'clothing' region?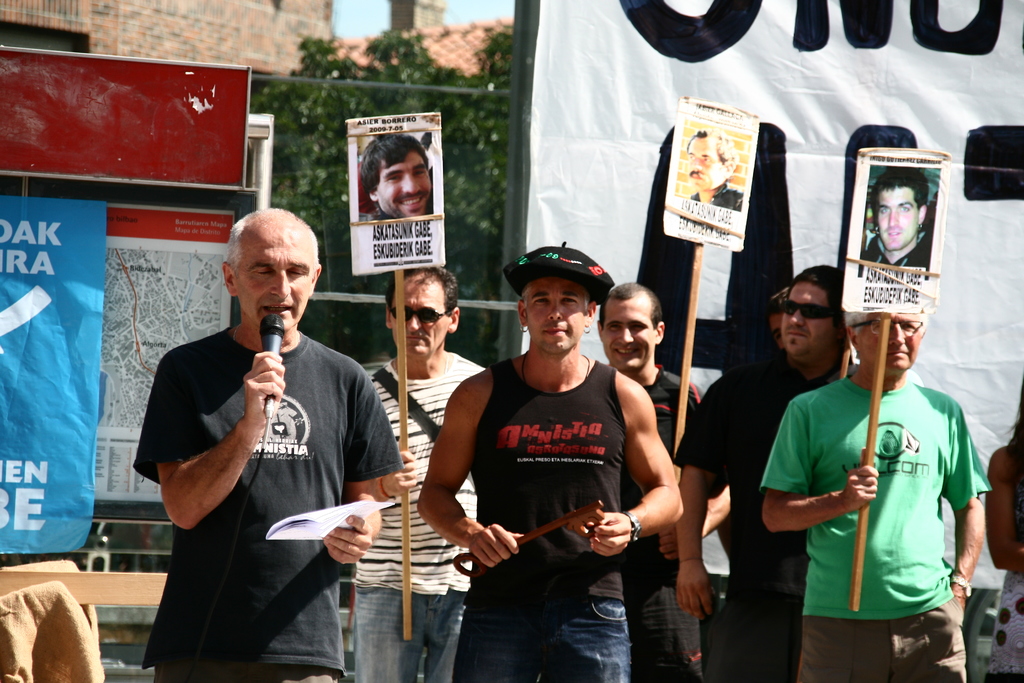
673 363 840 682
